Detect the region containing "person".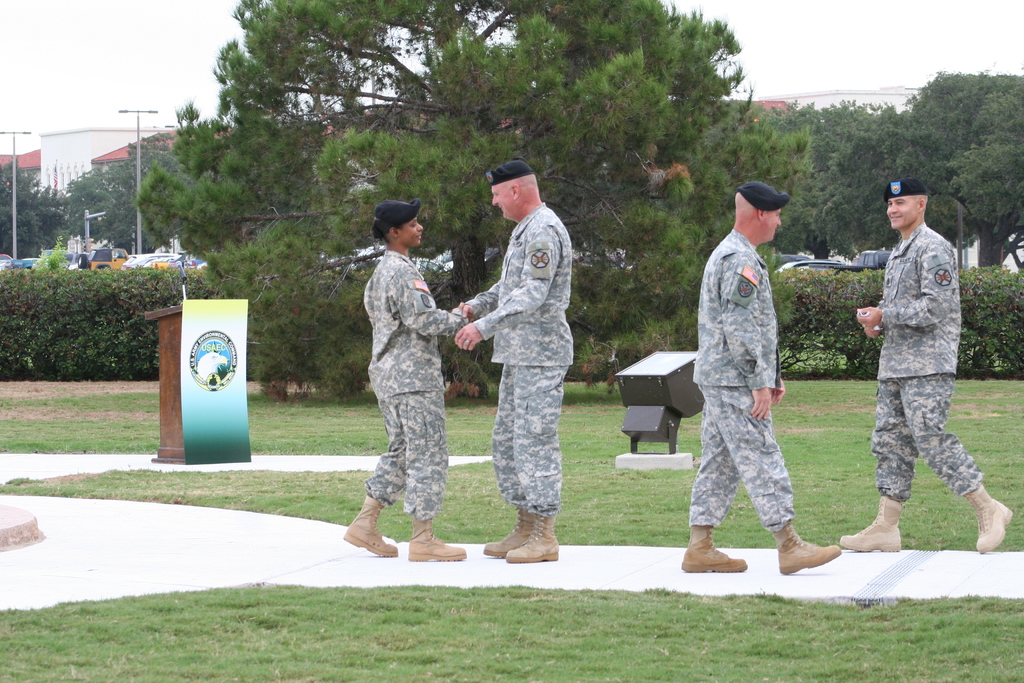
[x1=341, y1=195, x2=467, y2=562].
